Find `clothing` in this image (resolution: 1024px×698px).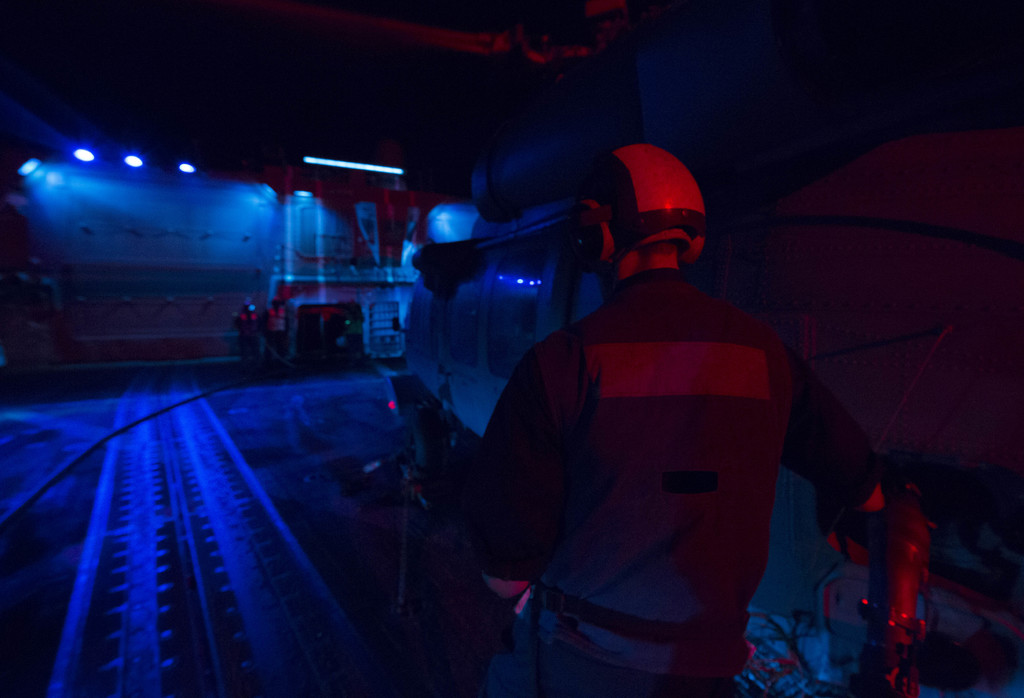
(445, 271, 930, 695).
